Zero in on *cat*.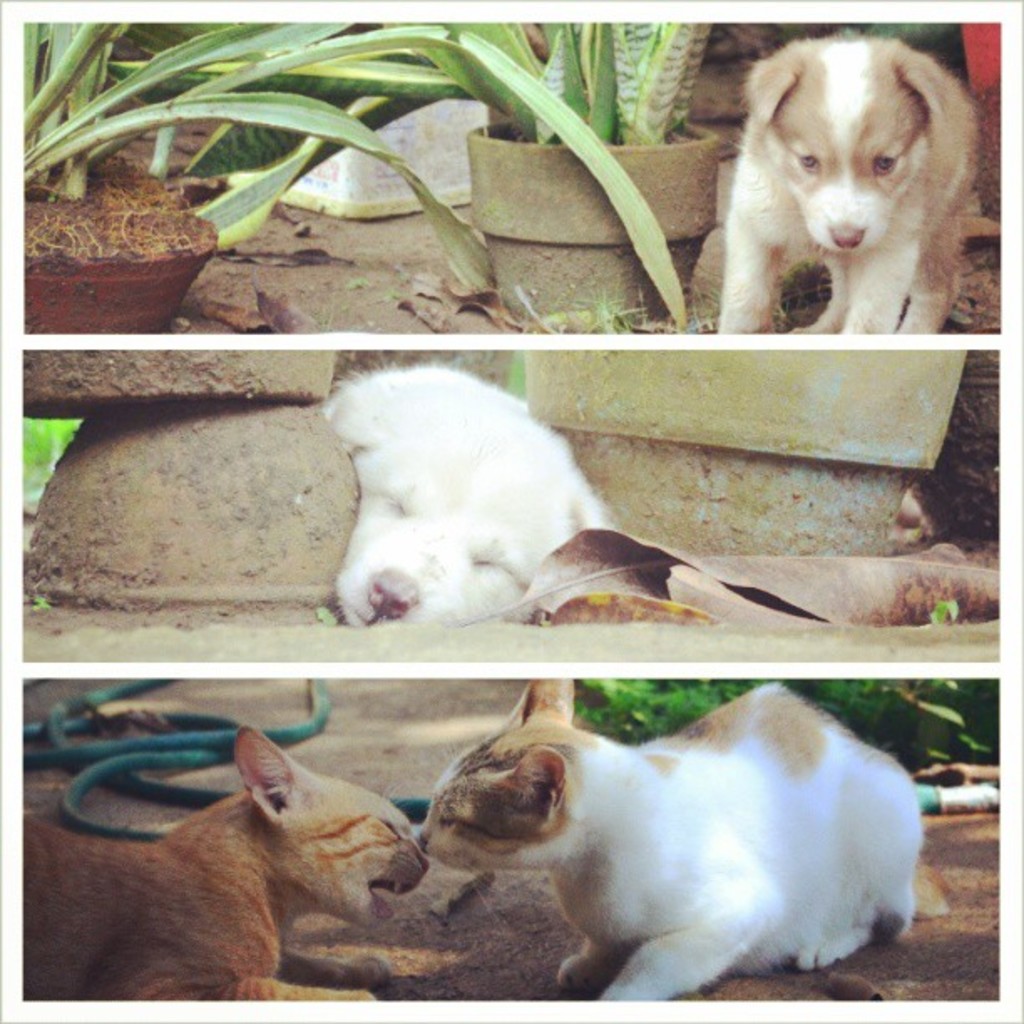
Zeroed in: <region>20, 716, 435, 997</region>.
